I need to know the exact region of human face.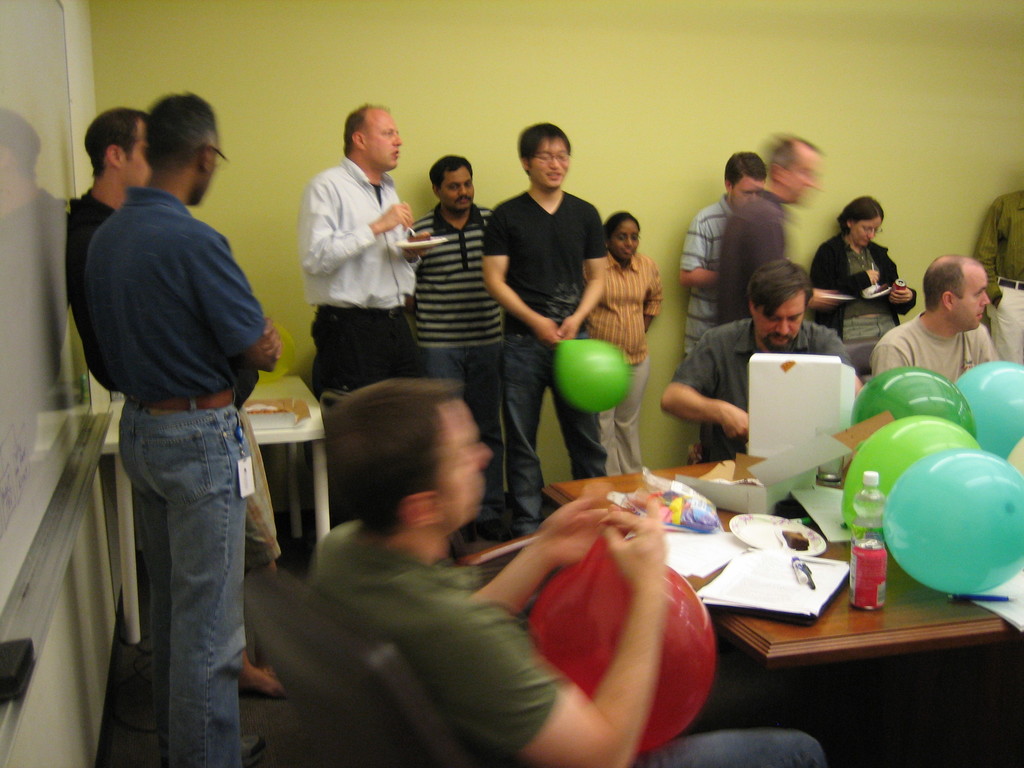
Region: [754,291,804,351].
